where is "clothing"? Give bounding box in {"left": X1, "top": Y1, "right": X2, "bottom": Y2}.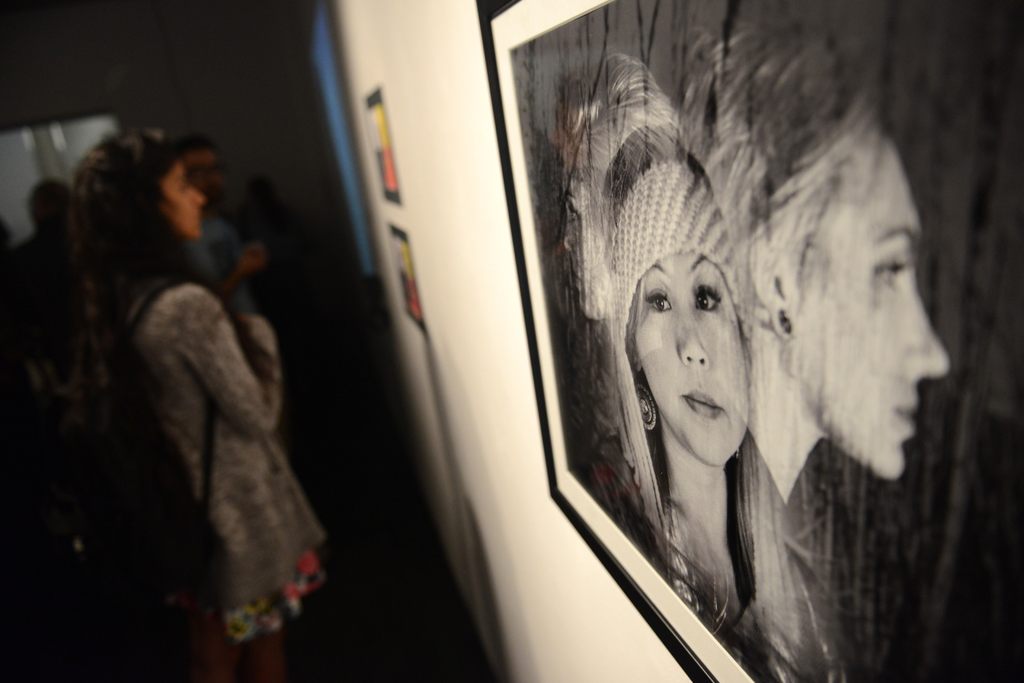
{"left": 196, "top": 210, "right": 244, "bottom": 321}.
